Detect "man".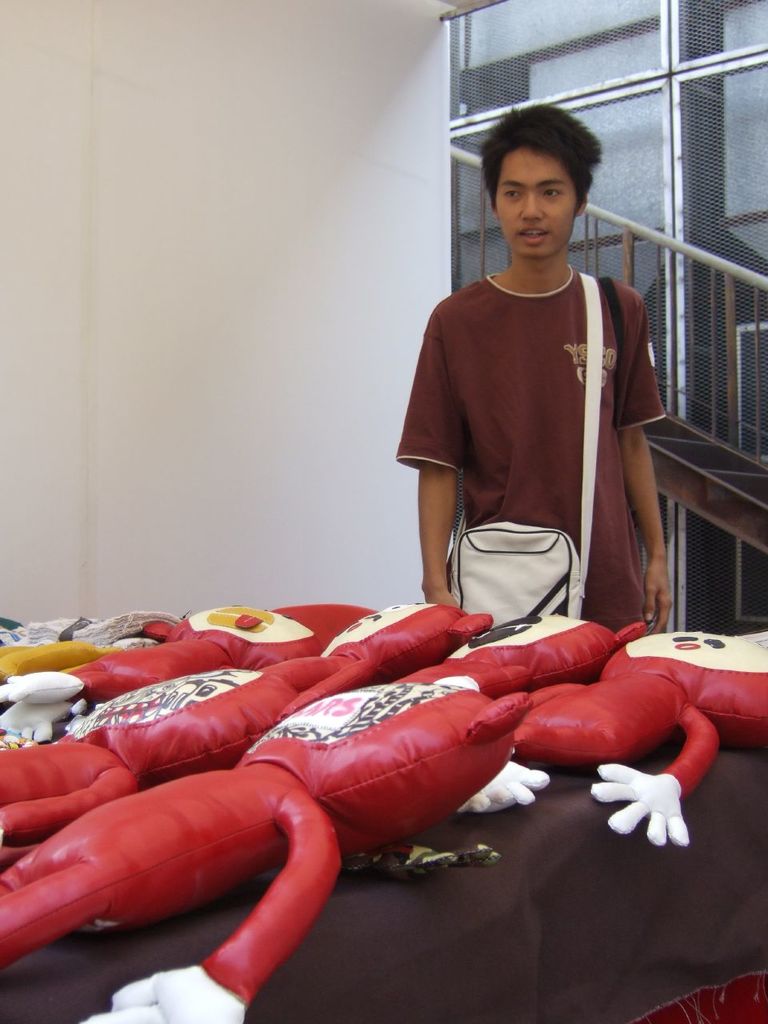
Detected at region(392, 133, 705, 659).
